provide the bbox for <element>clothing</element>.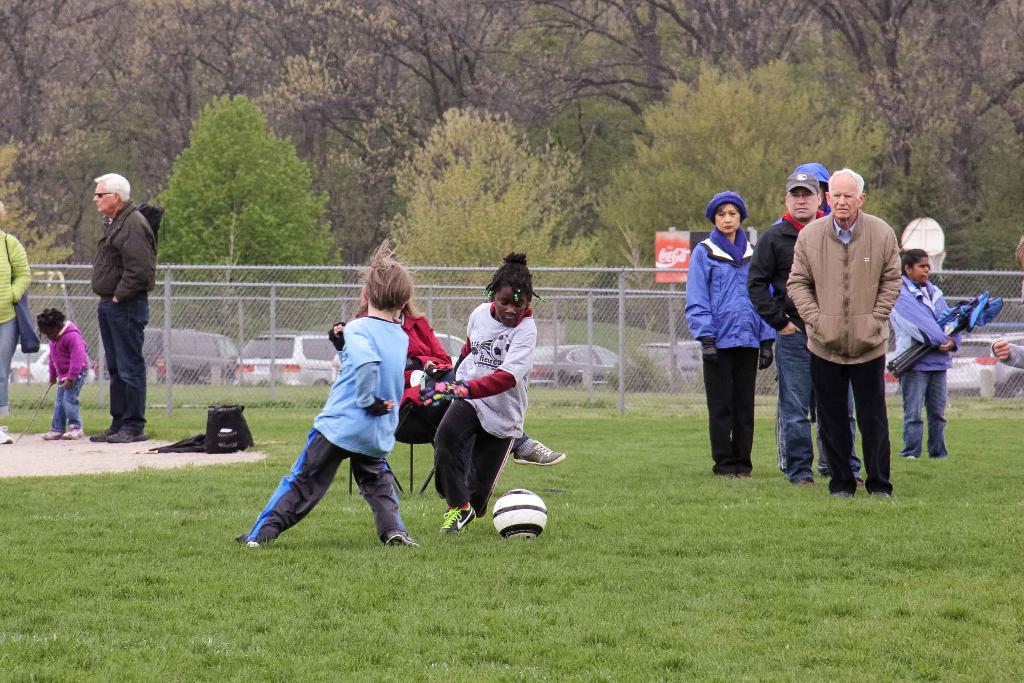
box(885, 277, 952, 457).
